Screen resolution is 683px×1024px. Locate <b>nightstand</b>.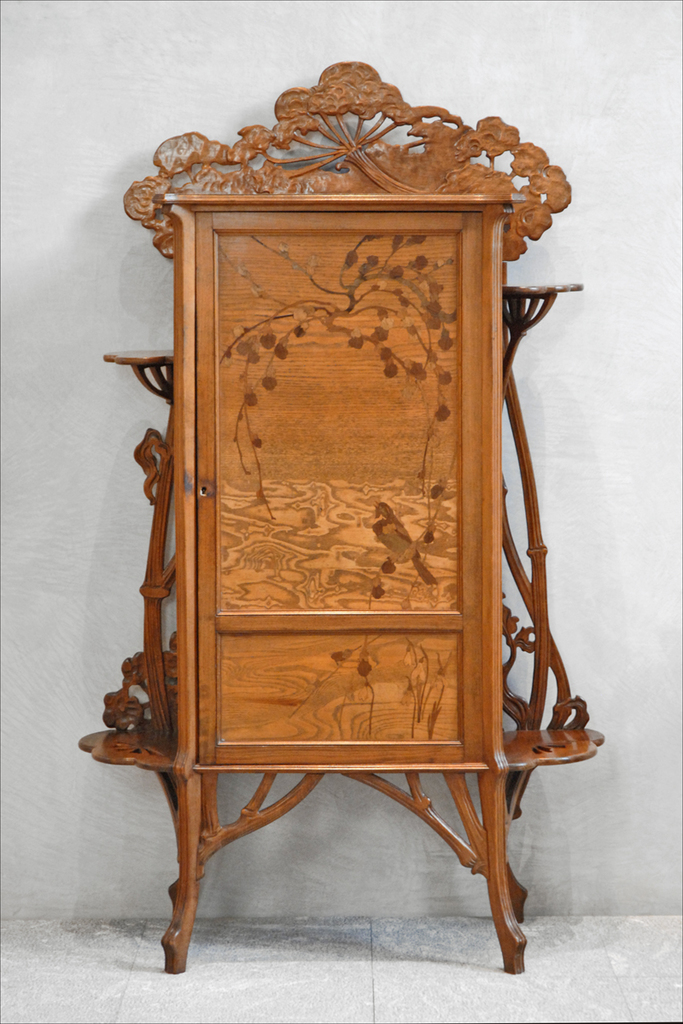
(left=93, top=216, right=593, bottom=934).
